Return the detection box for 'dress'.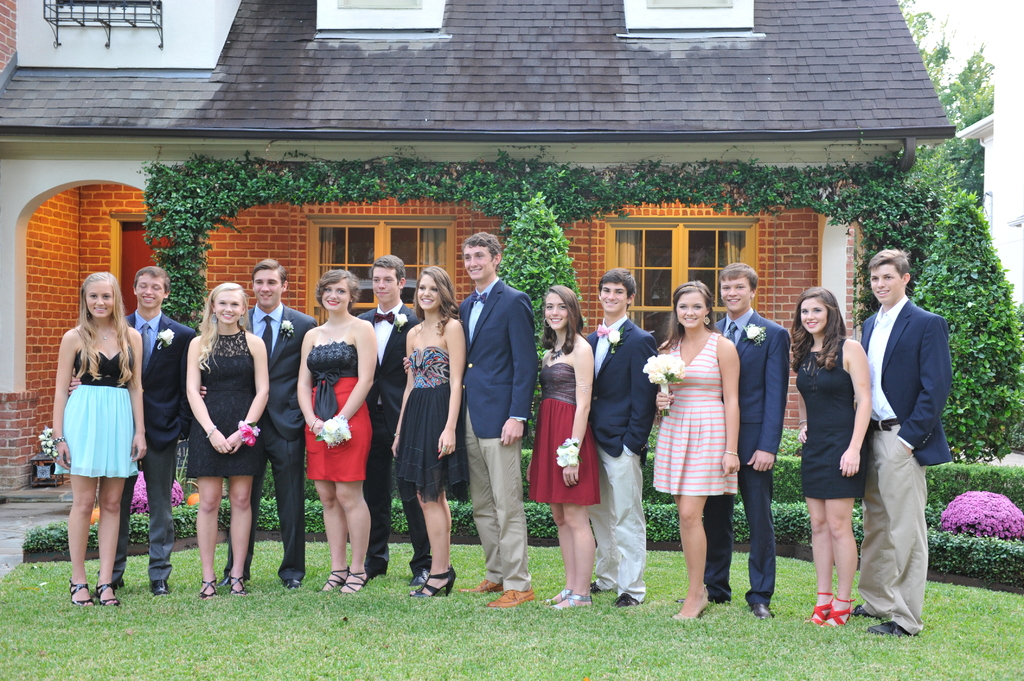
BBox(652, 331, 737, 495).
